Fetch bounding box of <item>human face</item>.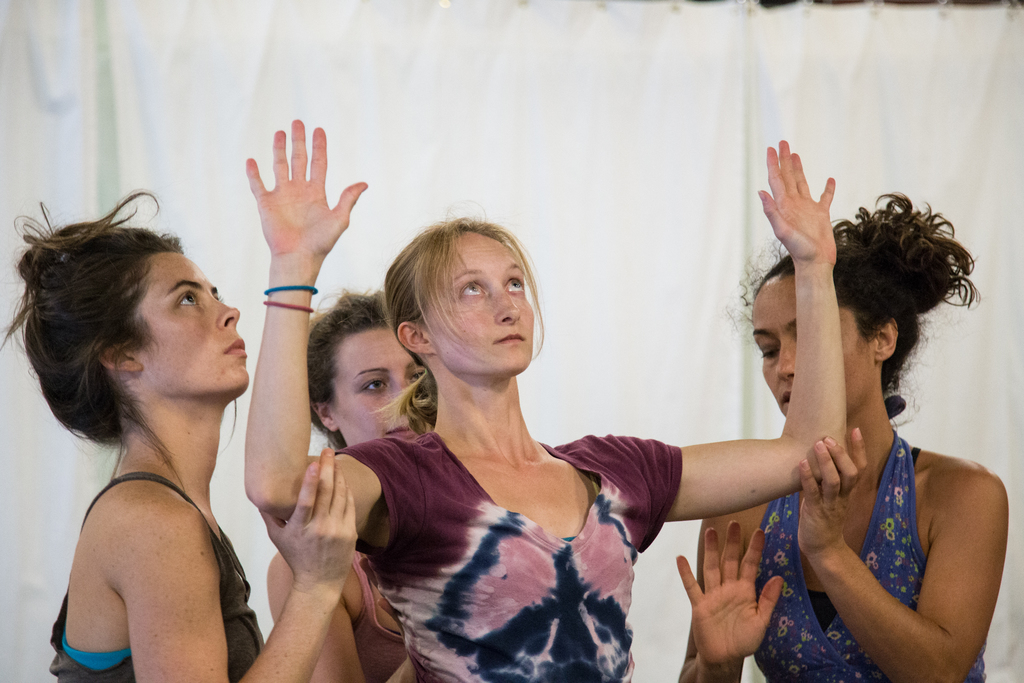
Bbox: l=127, t=250, r=243, b=391.
